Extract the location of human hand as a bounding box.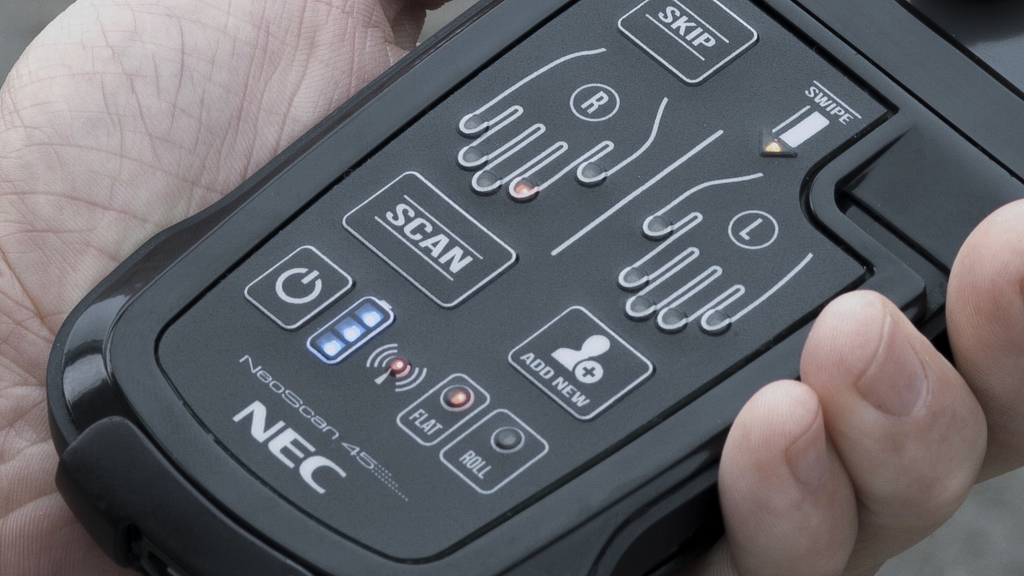
region(0, 0, 1023, 575).
